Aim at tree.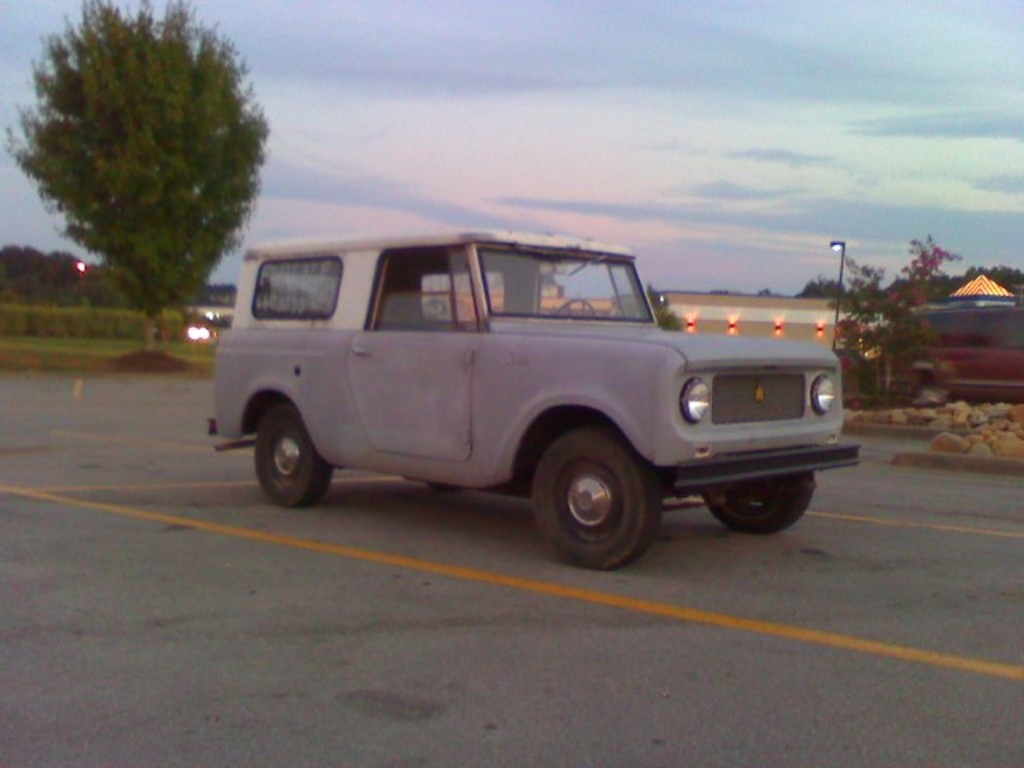
Aimed at <bbox>0, 227, 125, 307</bbox>.
